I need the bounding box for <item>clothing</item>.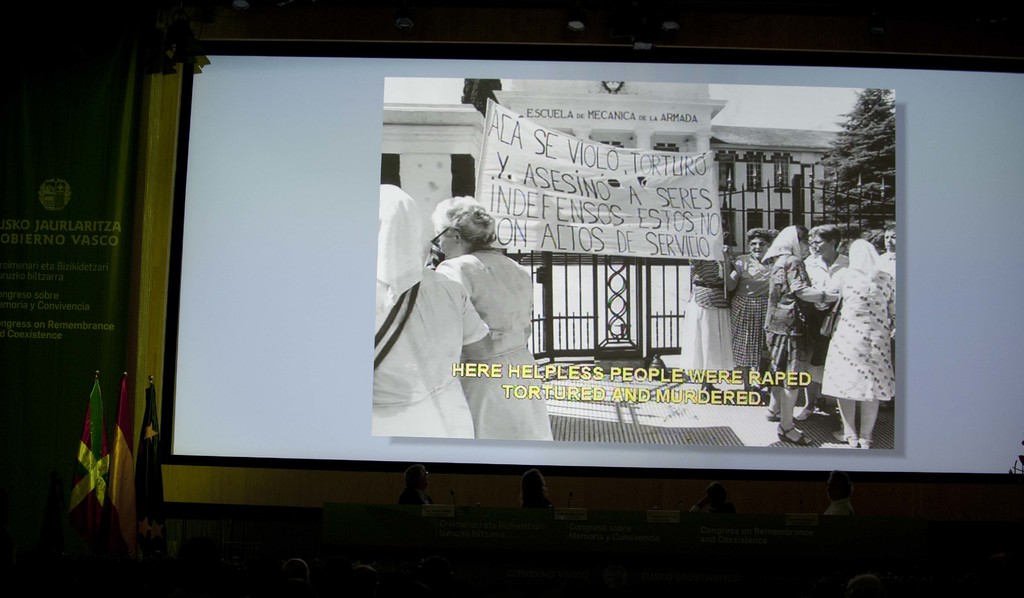
Here it is: [372, 175, 491, 439].
